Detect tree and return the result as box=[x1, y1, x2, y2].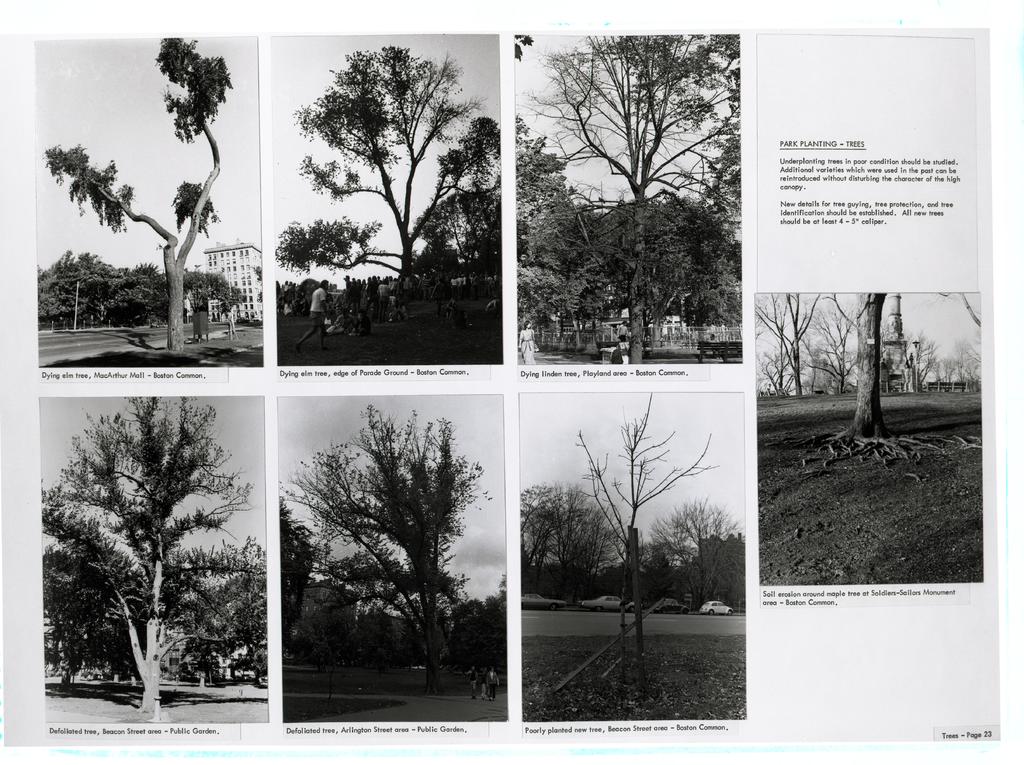
box=[515, 243, 577, 353].
